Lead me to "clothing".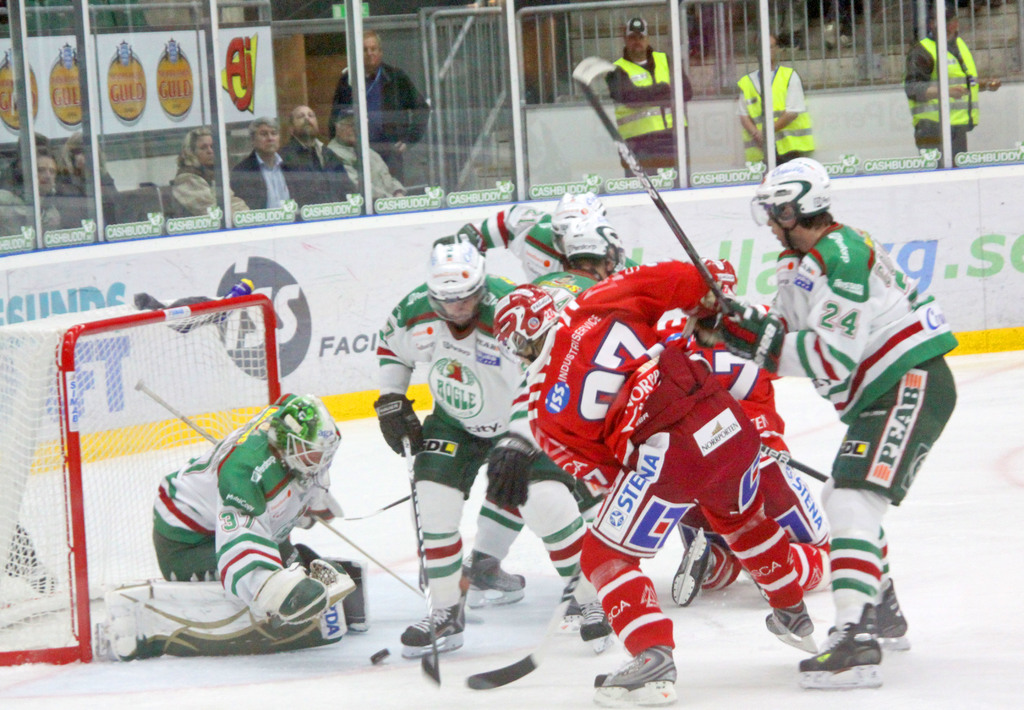
Lead to {"left": 327, "top": 57, "right": 433, "bottom": 184}.
